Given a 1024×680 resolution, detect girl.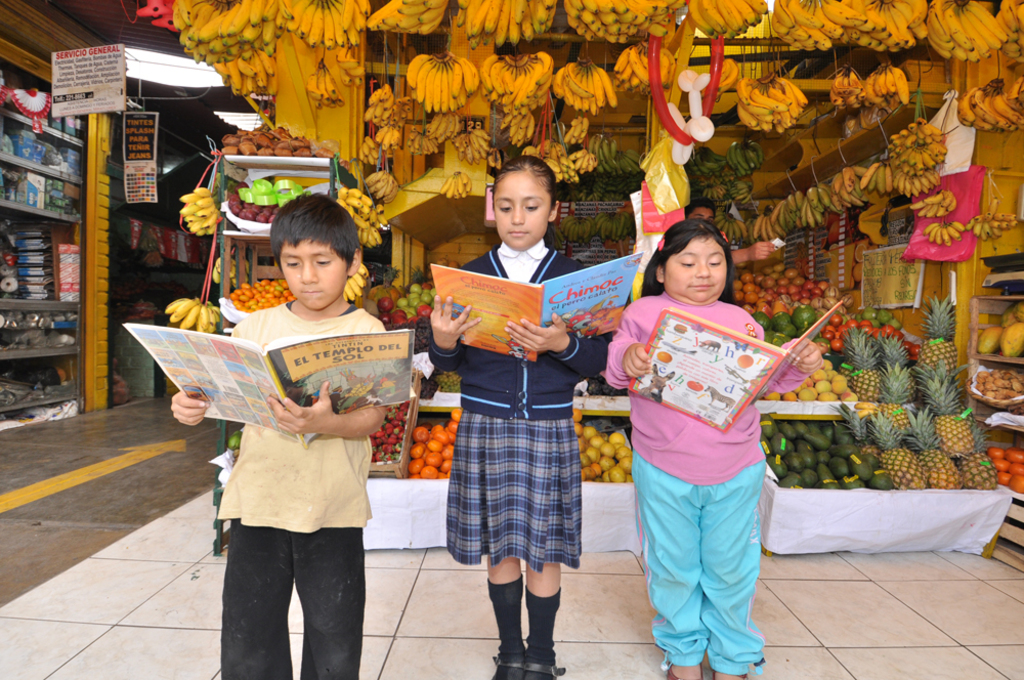
(x1=425, y1=157, x2=608, y2=679).
